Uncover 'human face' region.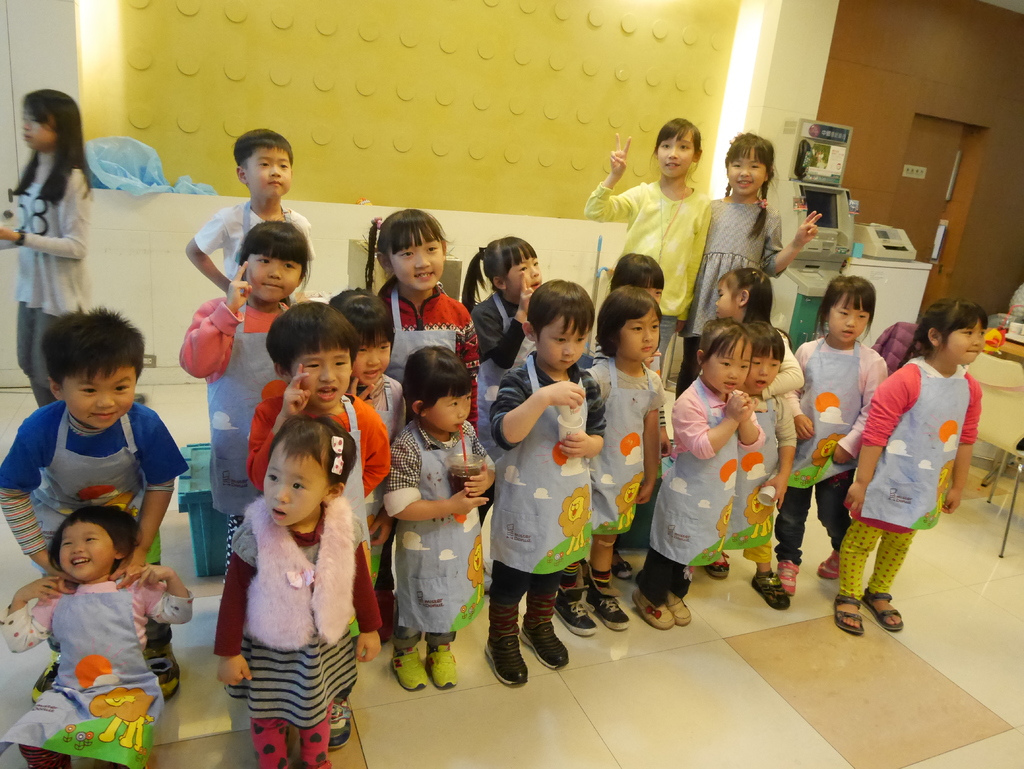
Uncovered: {"x1": 729, "y1": 149, "x2": 766, "y2": 197}.
